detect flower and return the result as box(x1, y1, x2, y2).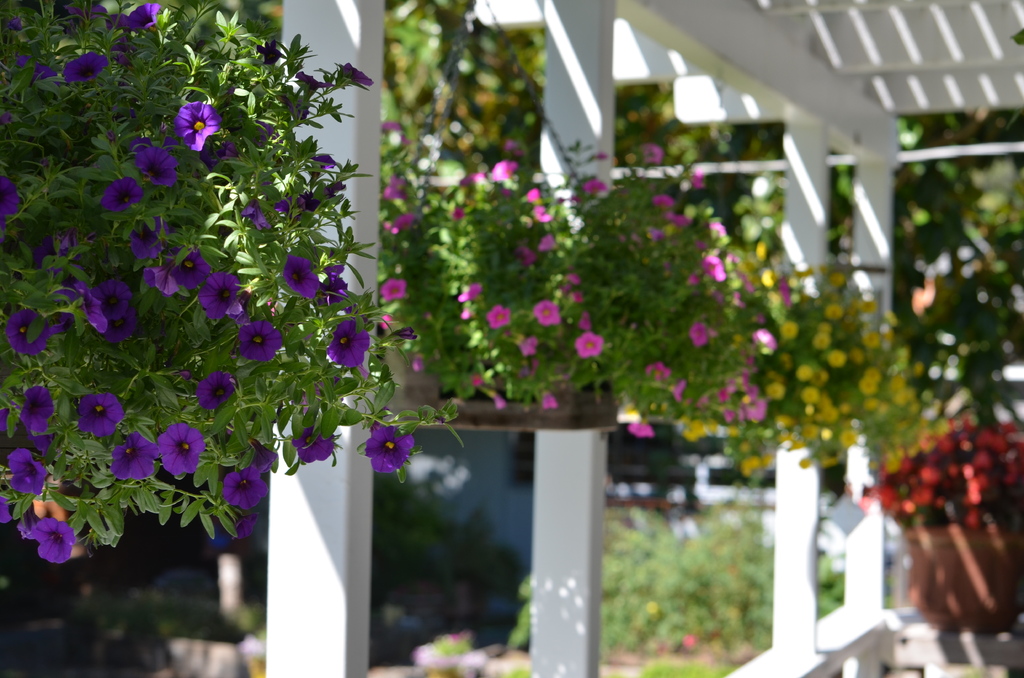
box(259, 40, 282, 66).
